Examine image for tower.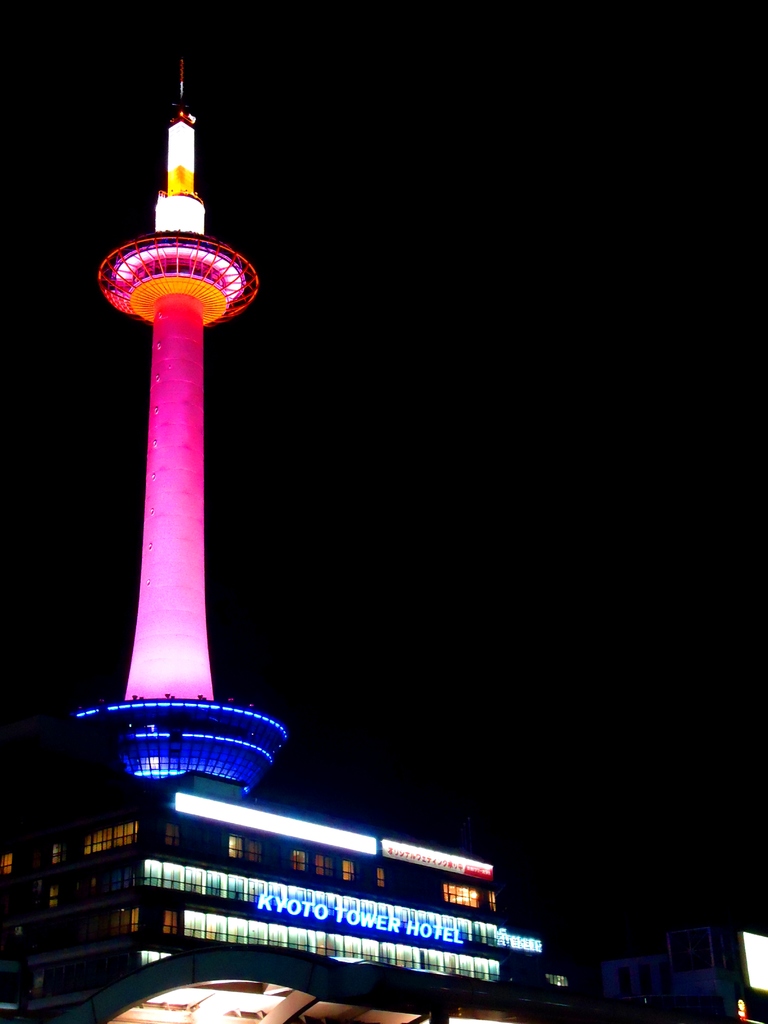
Examination result: select_region(74, 42, 278, 812).
